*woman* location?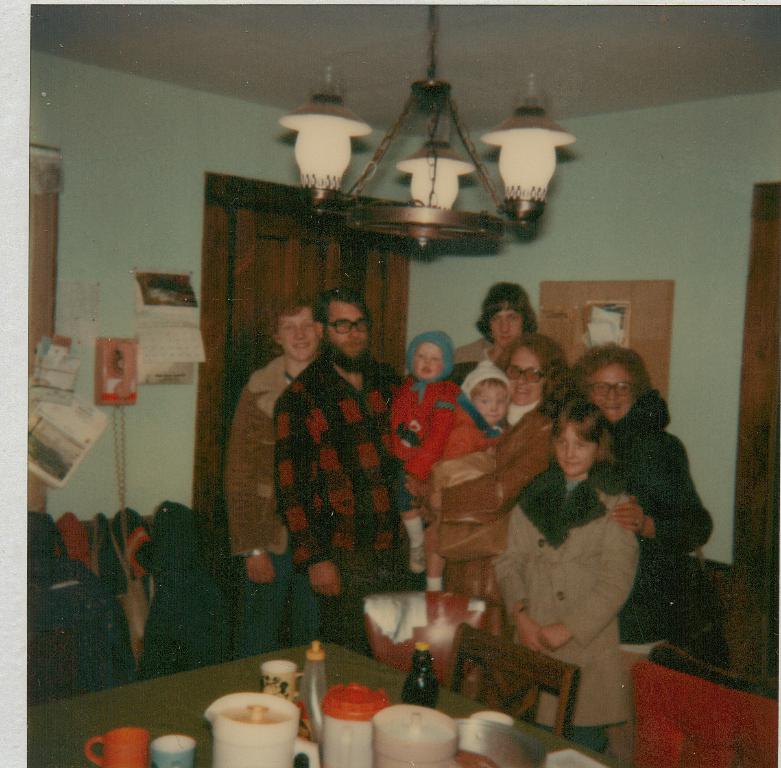
[565, 345, 715, 767]
